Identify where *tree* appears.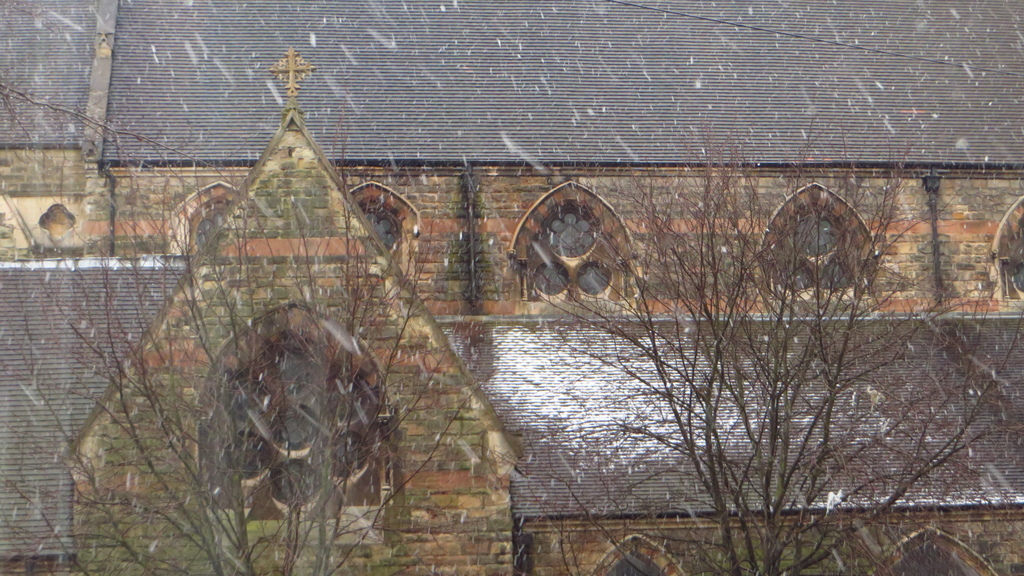
Appears at rect(0, 76, 504, 575).
